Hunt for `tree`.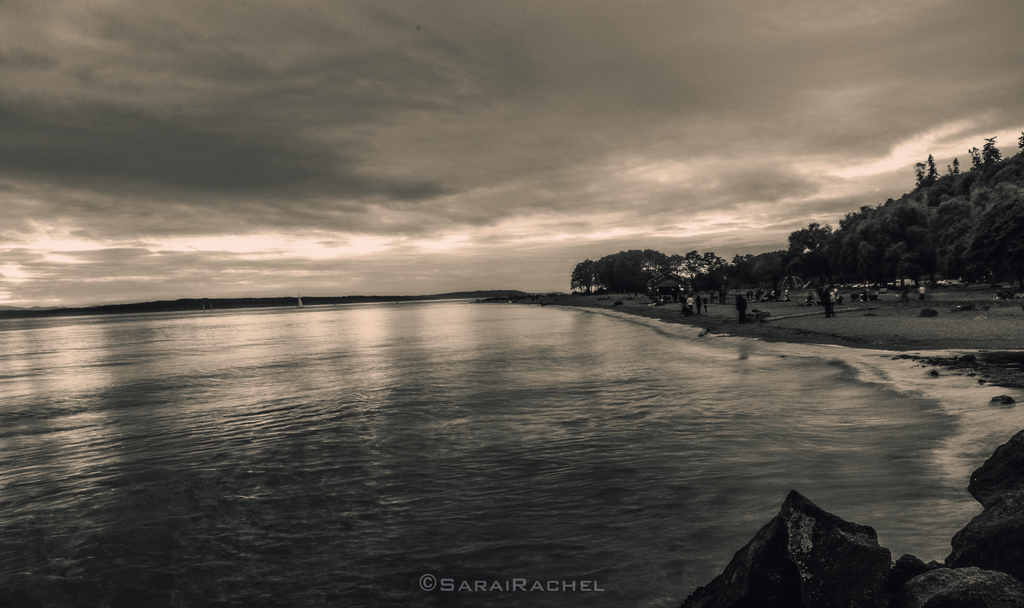
Hunted down at 786/183/926/294.
